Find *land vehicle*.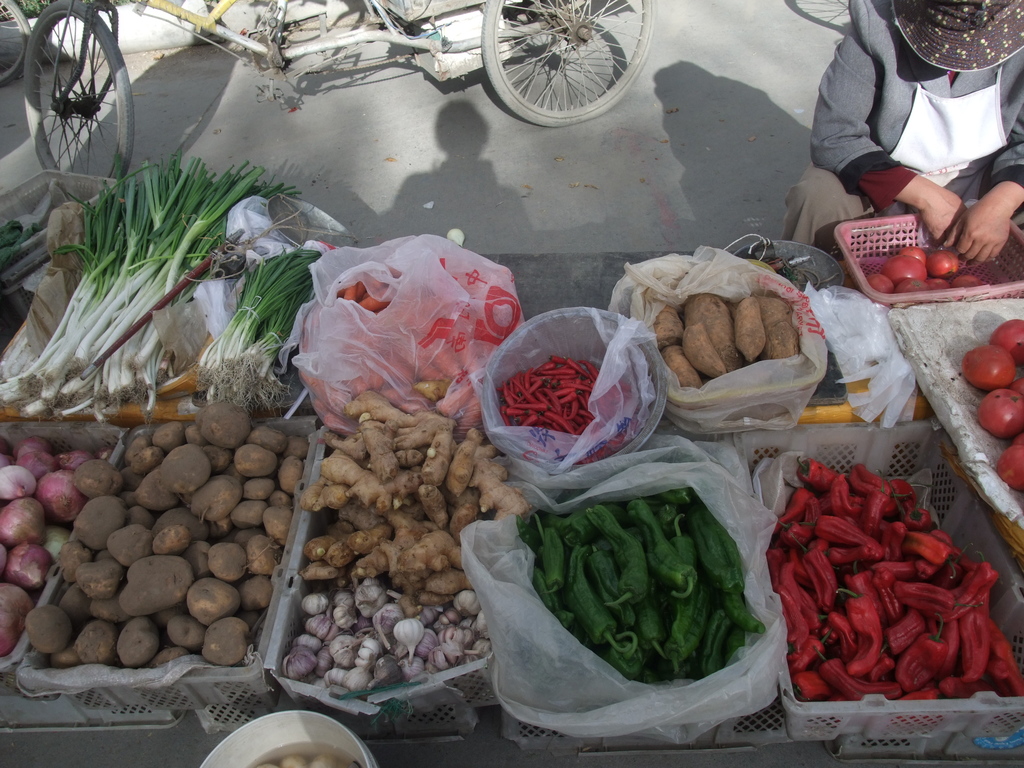
[left=0, top=12, right=675, bottom=219].
